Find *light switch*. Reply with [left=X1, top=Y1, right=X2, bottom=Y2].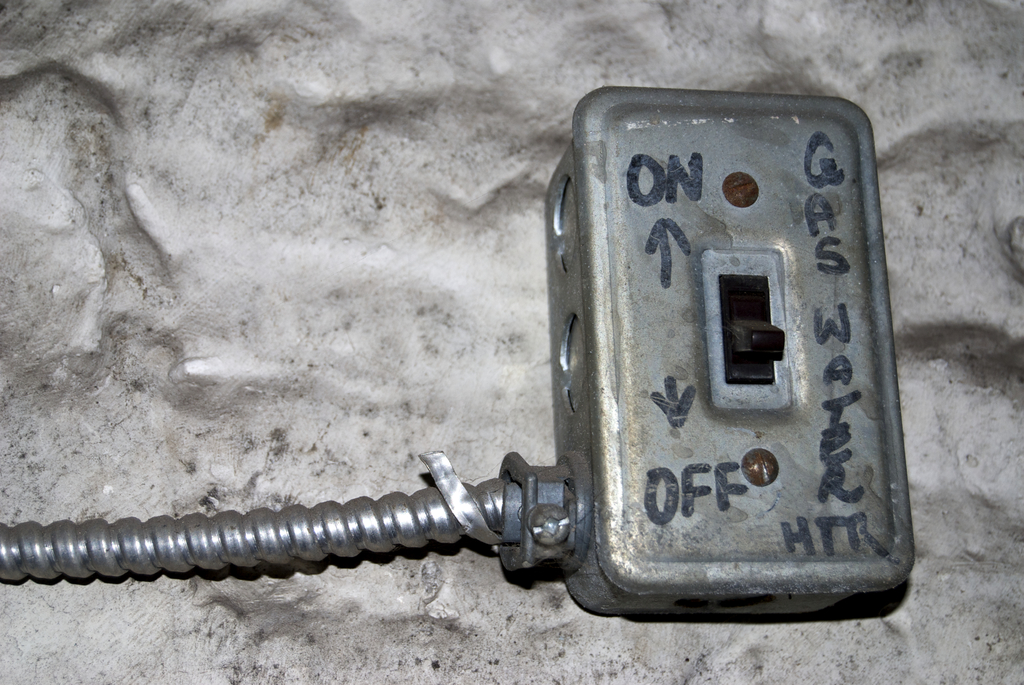
[left=543, top=85, right=917, bottom=619].
